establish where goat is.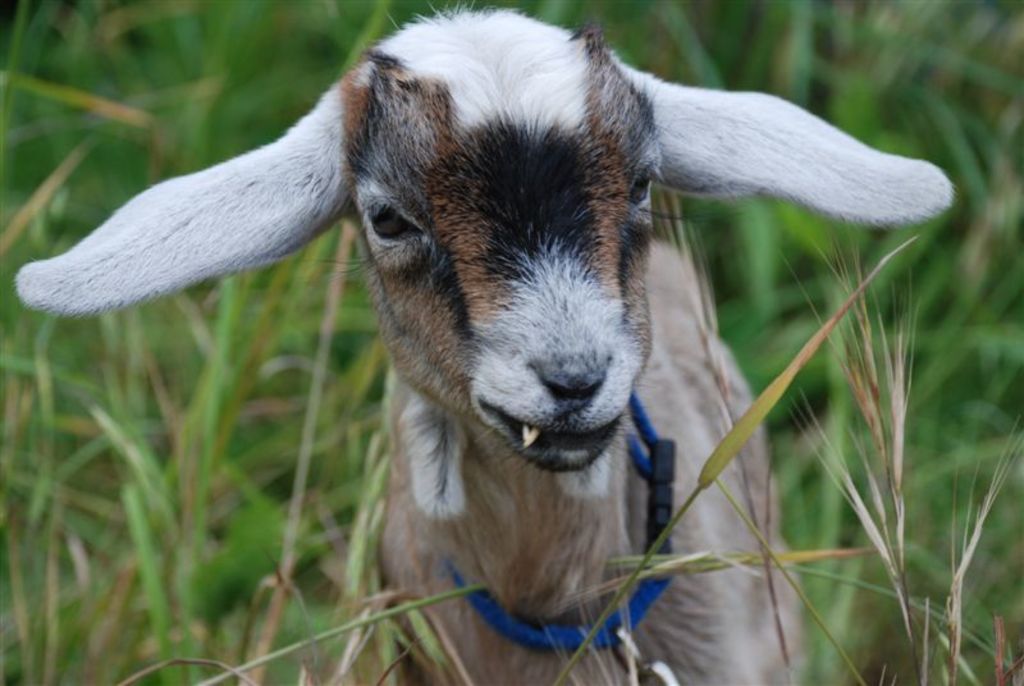
Established at pyautogui.locateOnScreen(13, 0, 959, 685).
